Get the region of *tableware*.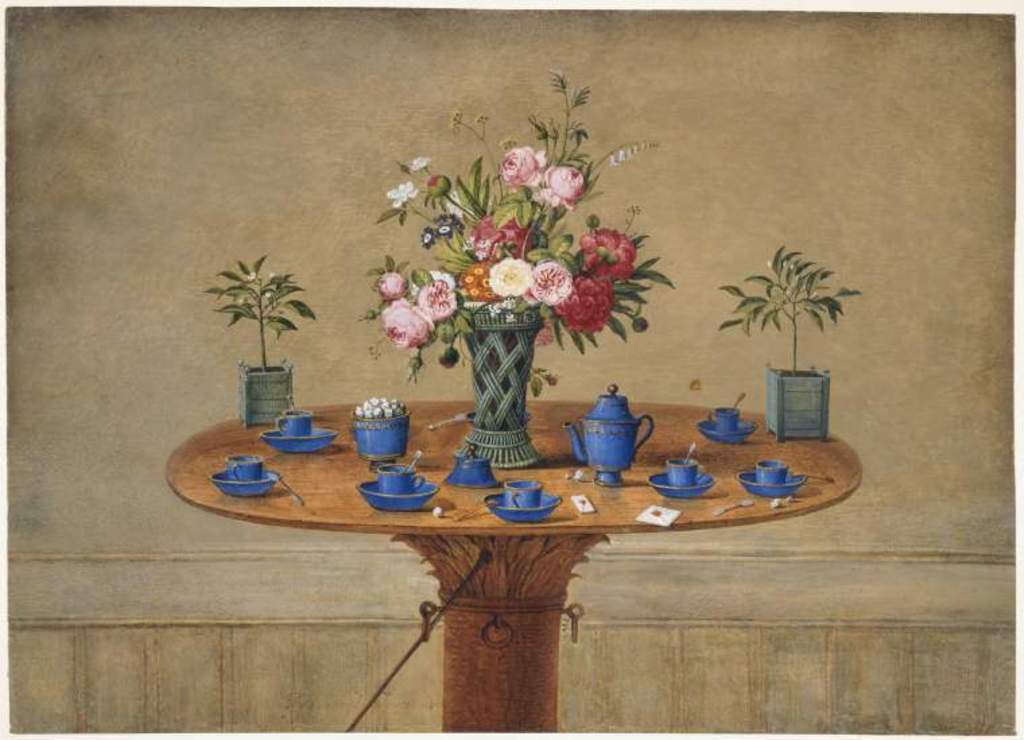
342 396 416 473.
